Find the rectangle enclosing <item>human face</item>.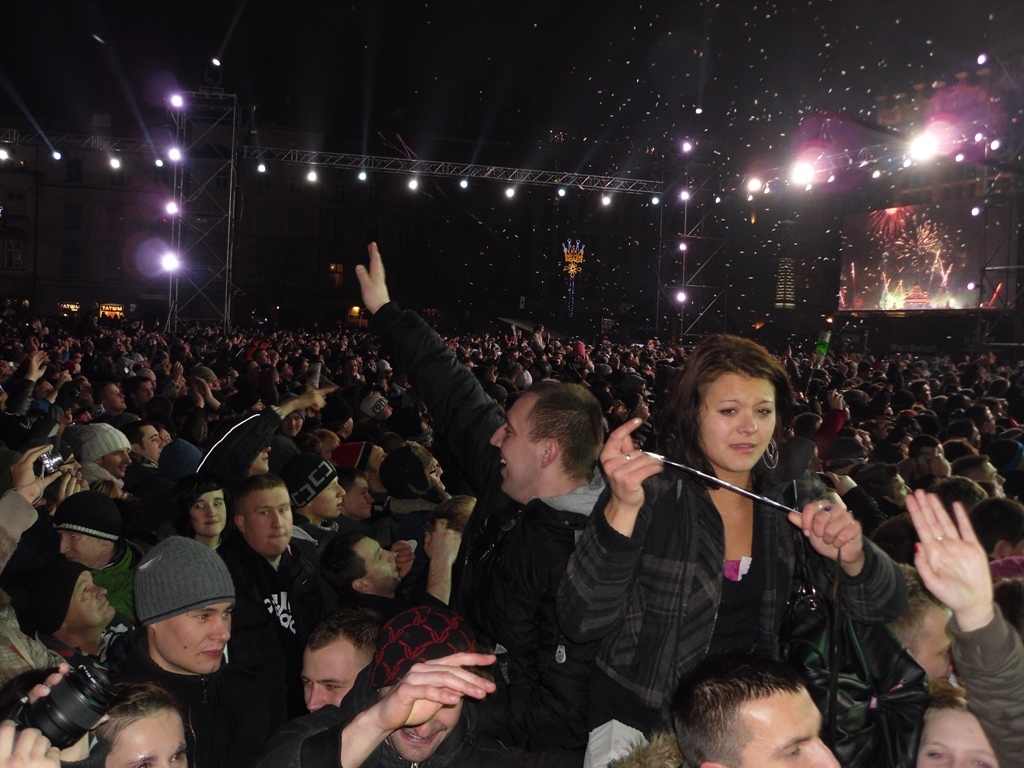
bbox(486, 400, 545, 492).
